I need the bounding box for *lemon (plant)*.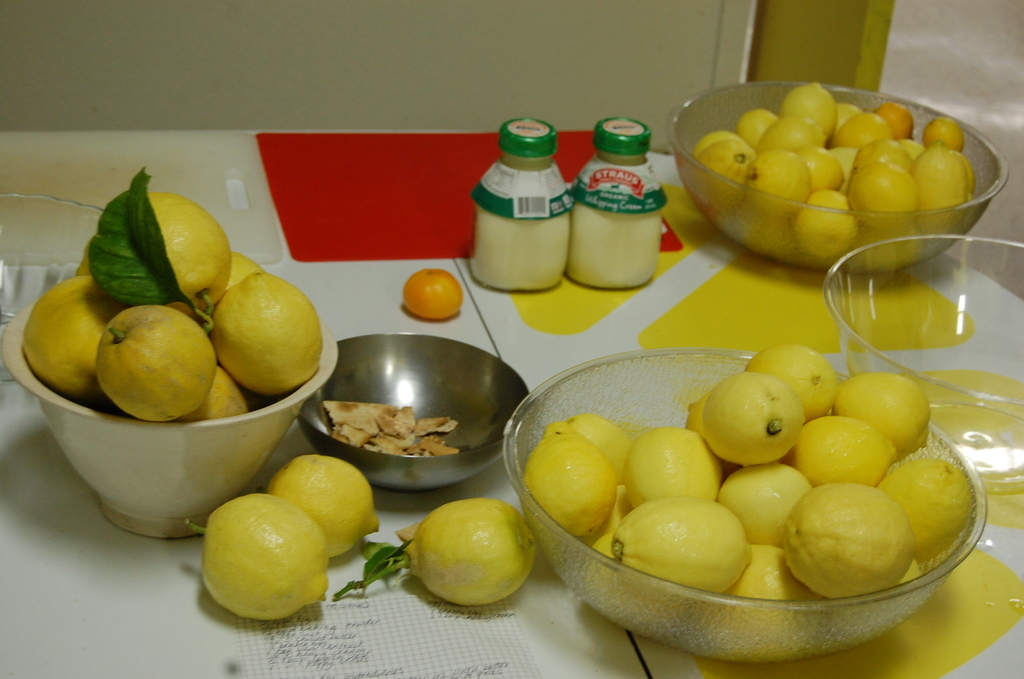
Here it is: (left=269, top=452, right=379, bottom=555).
